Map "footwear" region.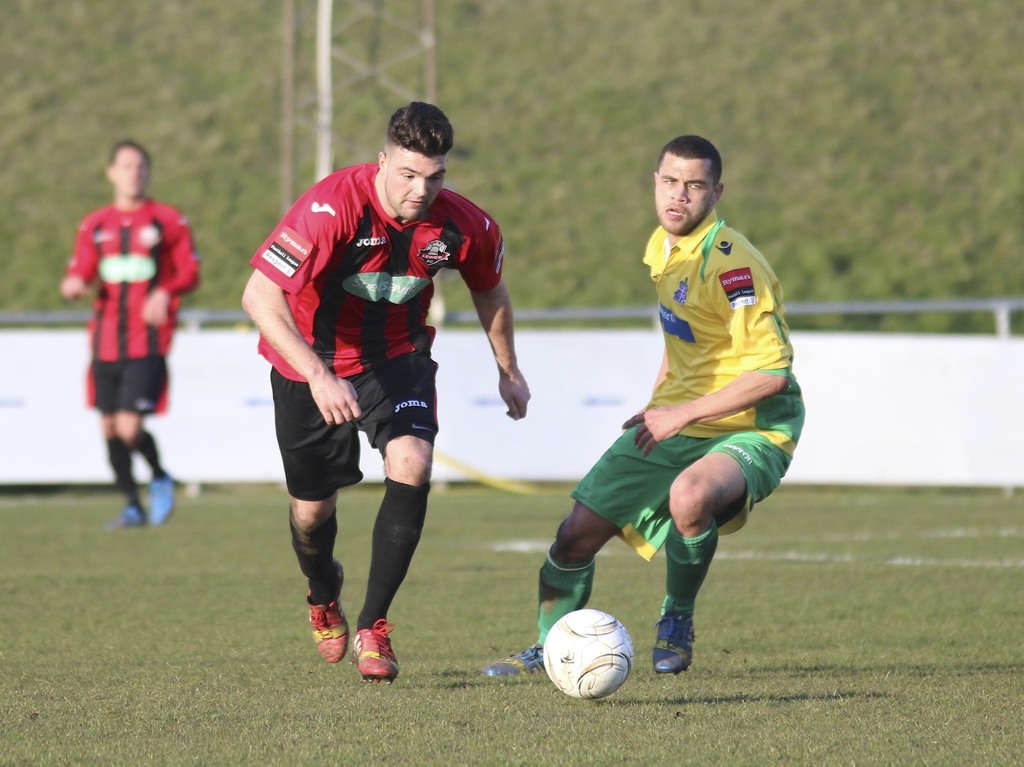
Mapped to {"x1": 299, "y1": 561, "x2": 344, "y2": 669}.
